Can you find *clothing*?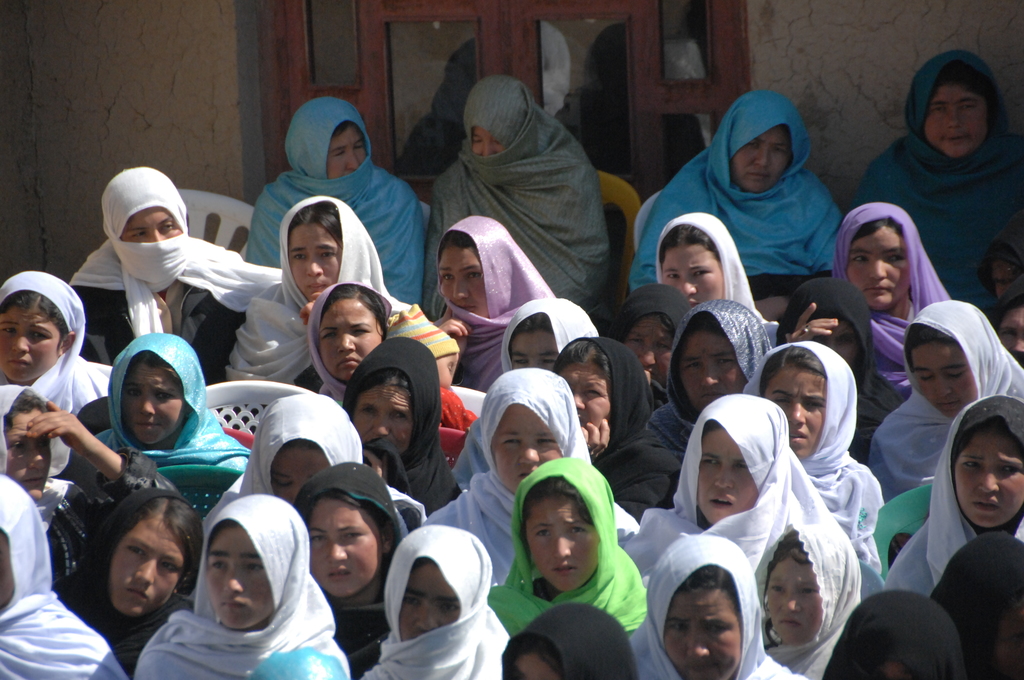
Yes, bounding box: (433,382,621,589).
